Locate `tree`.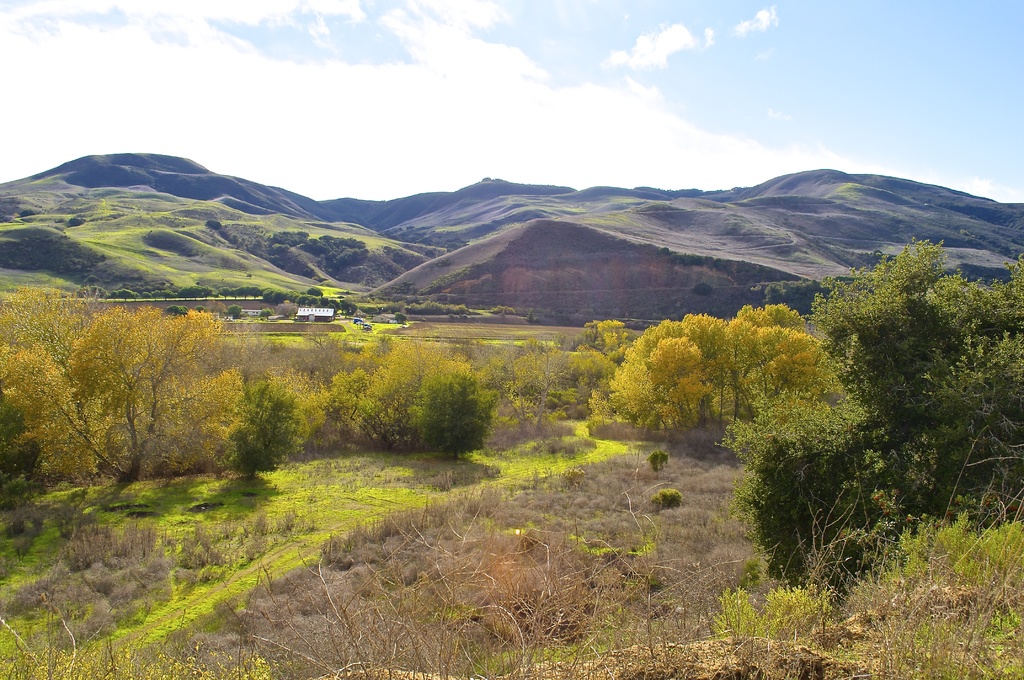
Bounding box: 0/280/98/433.
